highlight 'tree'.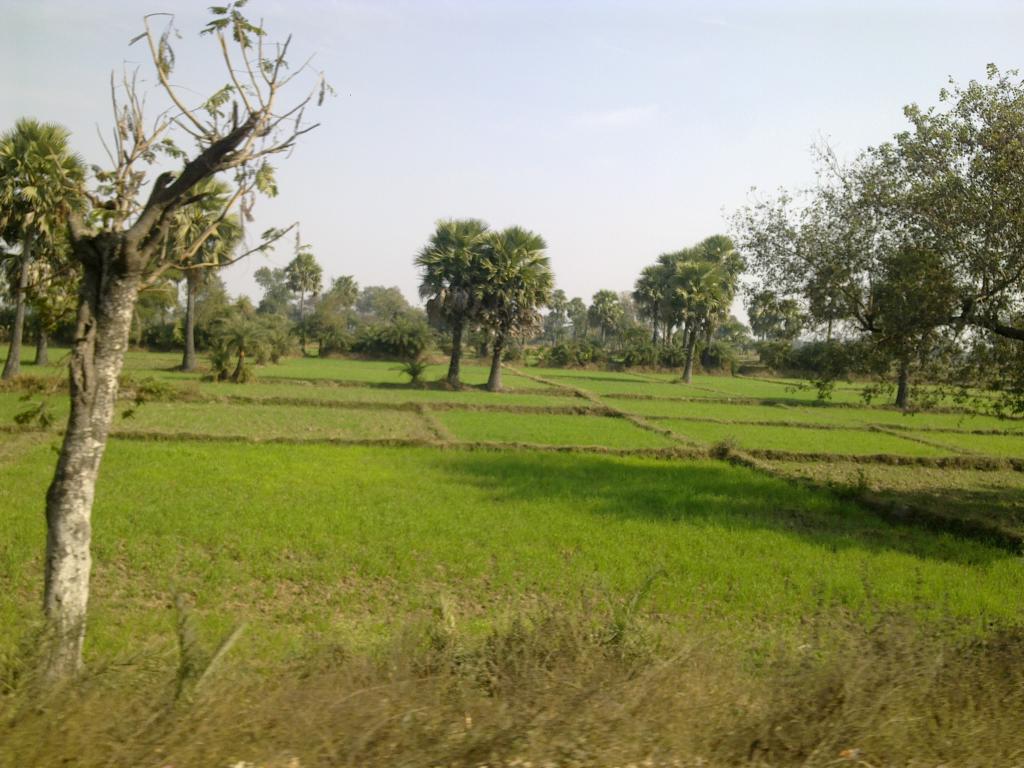
Highlighted region: BBox(283, 244, 321, 362).
